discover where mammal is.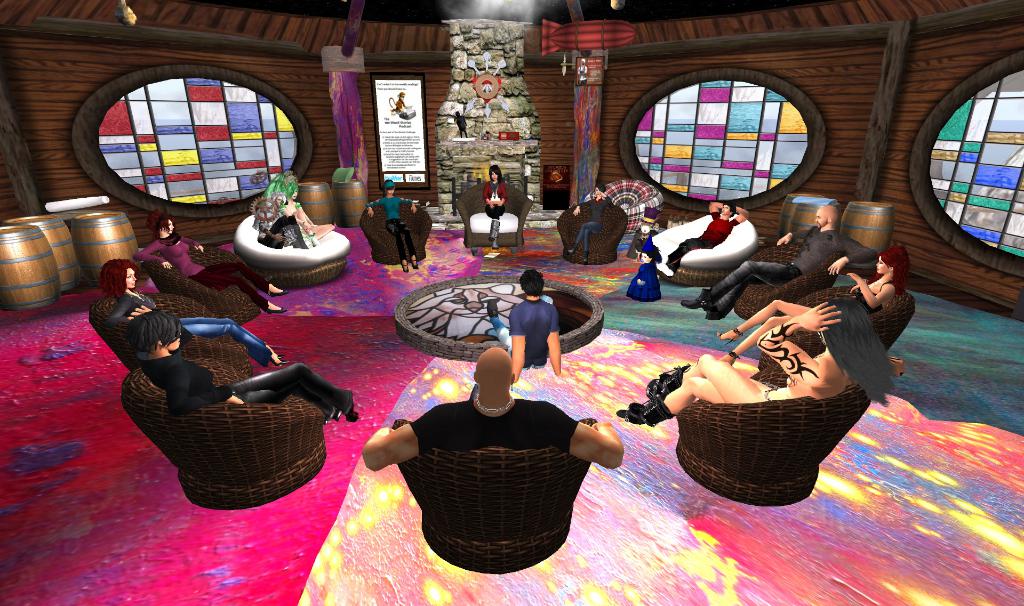
Discovered at bbox(653, 201, 748, 280).
